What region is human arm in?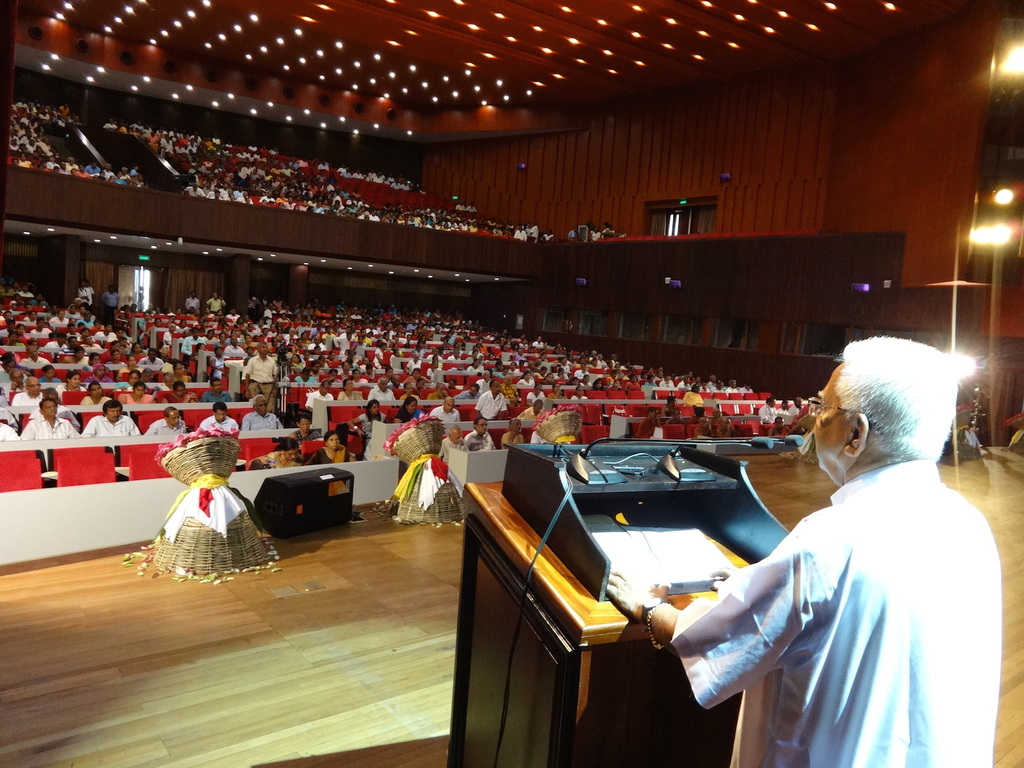
772, 409, 779, 421.
